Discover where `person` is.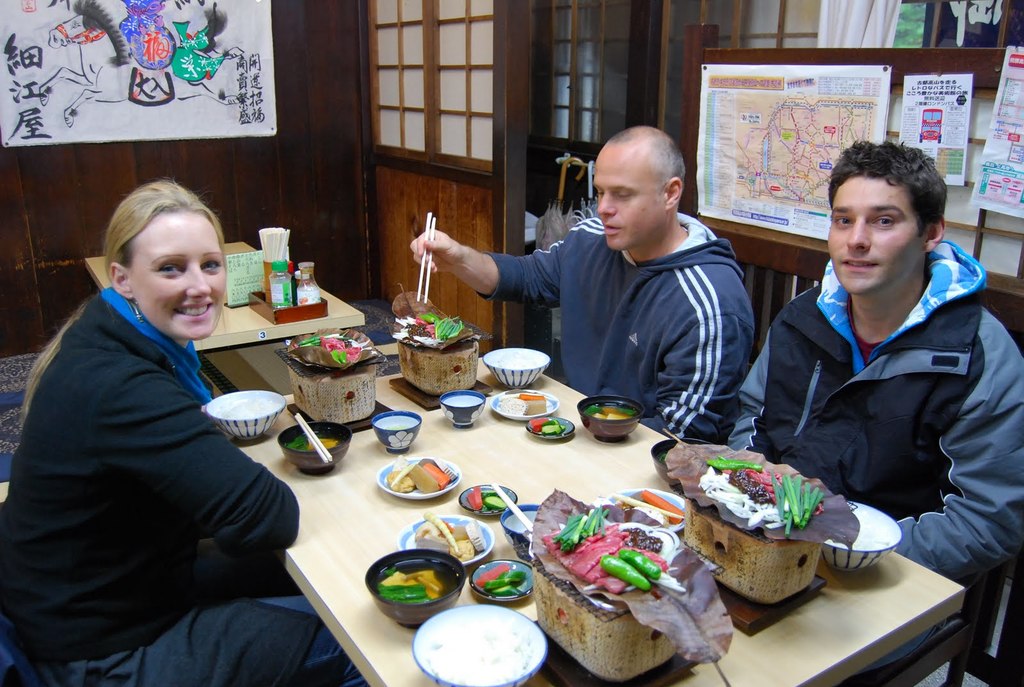
Discovered at l=725, t=141, r=1023, b=674.
